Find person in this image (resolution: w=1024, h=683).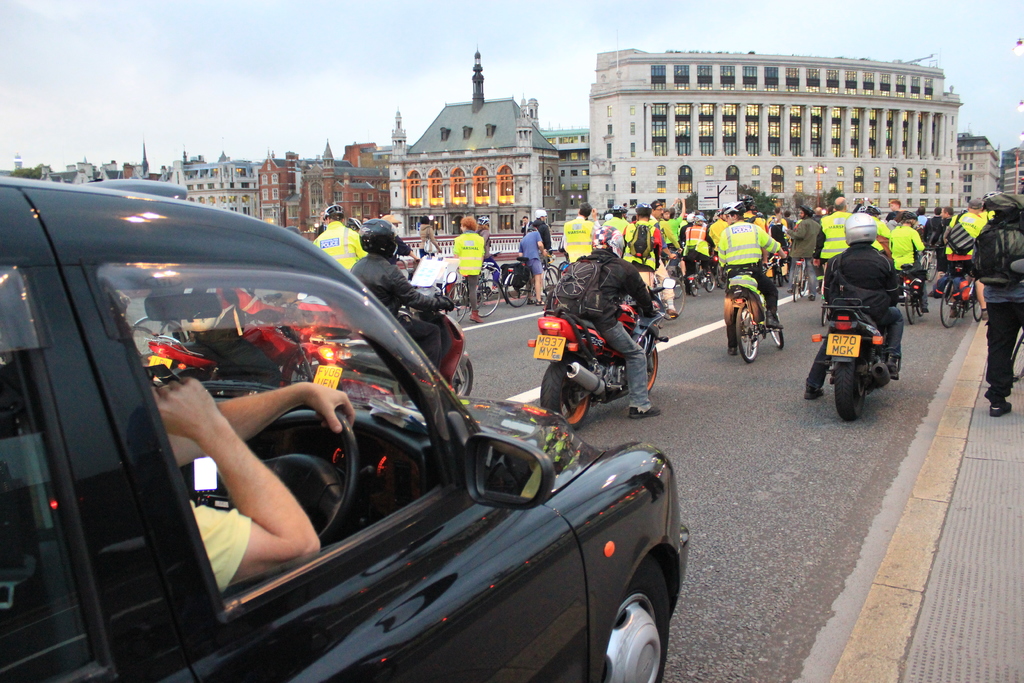
x1=344, y1=217, x2=447, y2=369.
